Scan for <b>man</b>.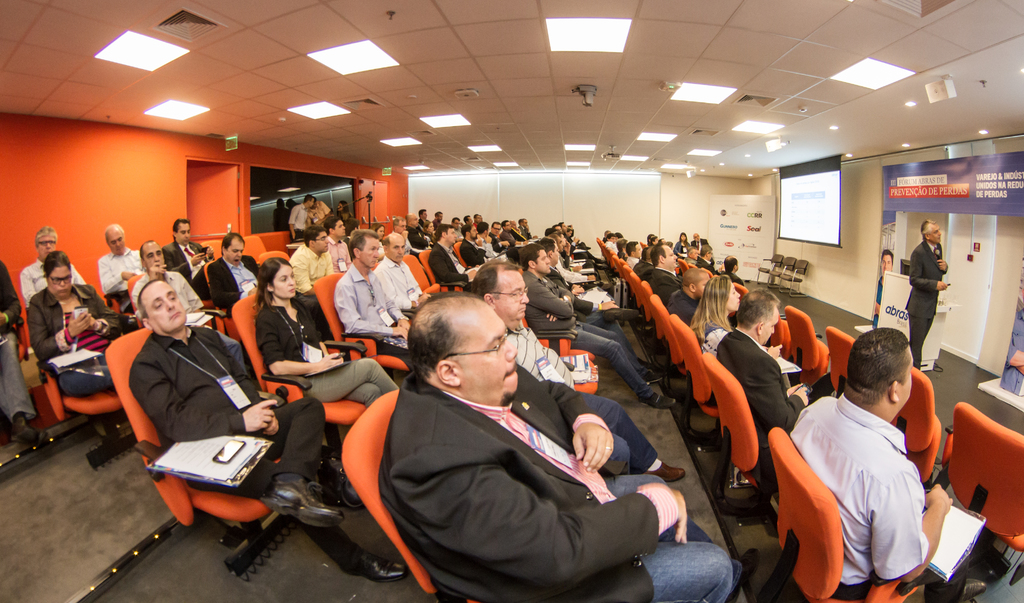
Scan result: select_region(131, 241, 249, 373).
